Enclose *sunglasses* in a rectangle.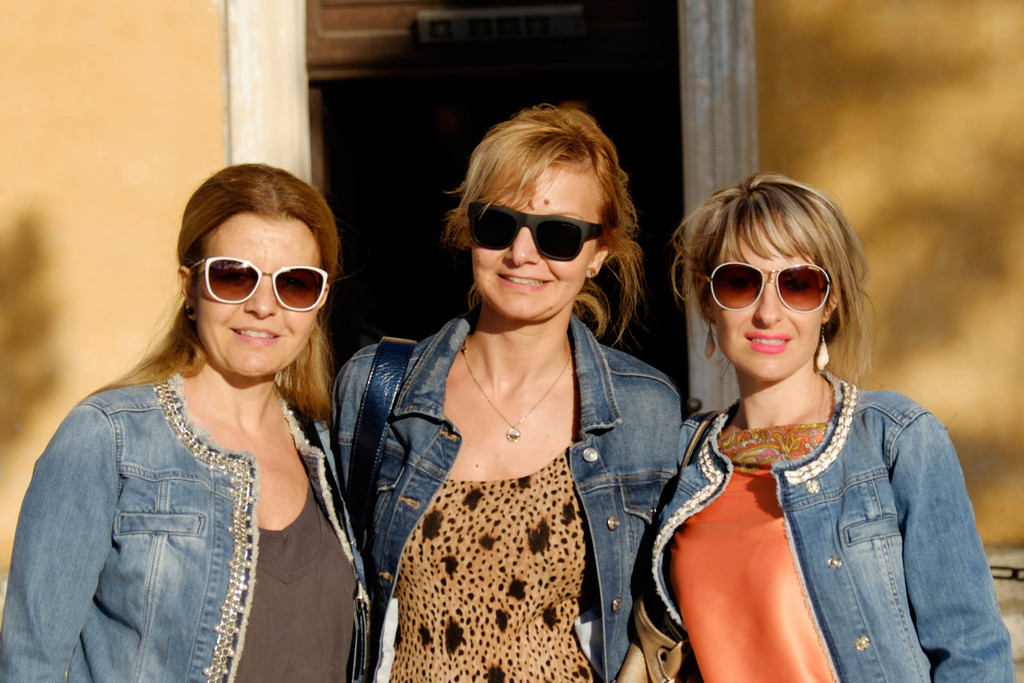
Rect(464, 202, 609, 269).
